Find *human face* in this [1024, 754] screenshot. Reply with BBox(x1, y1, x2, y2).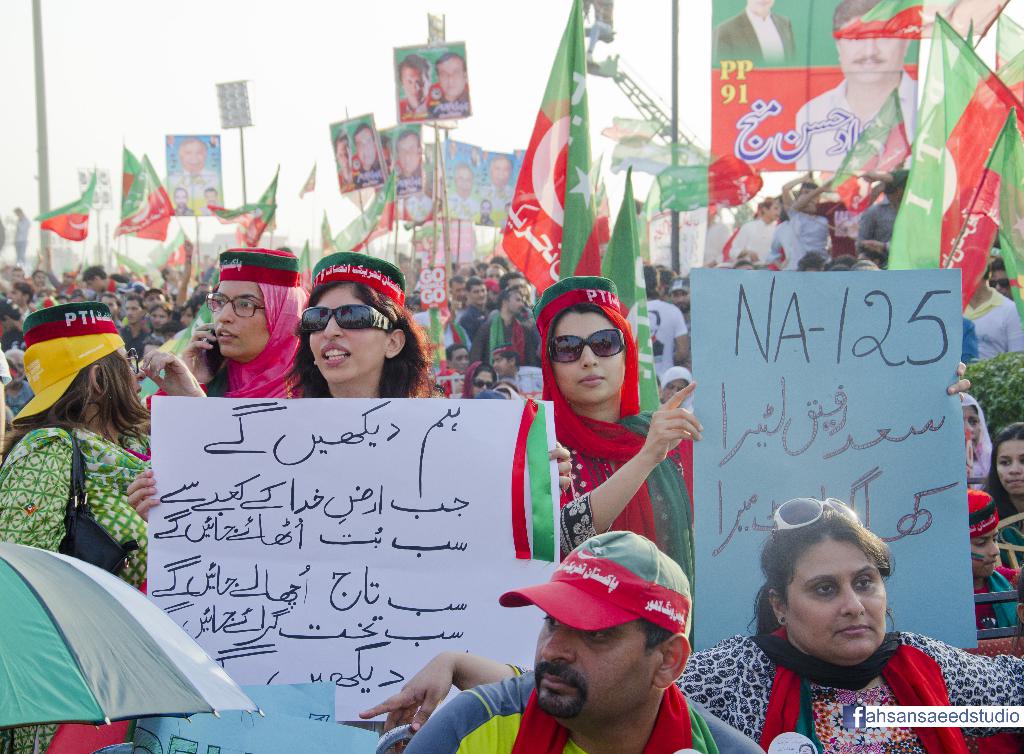
BBox(556, 317, 621, 399).
